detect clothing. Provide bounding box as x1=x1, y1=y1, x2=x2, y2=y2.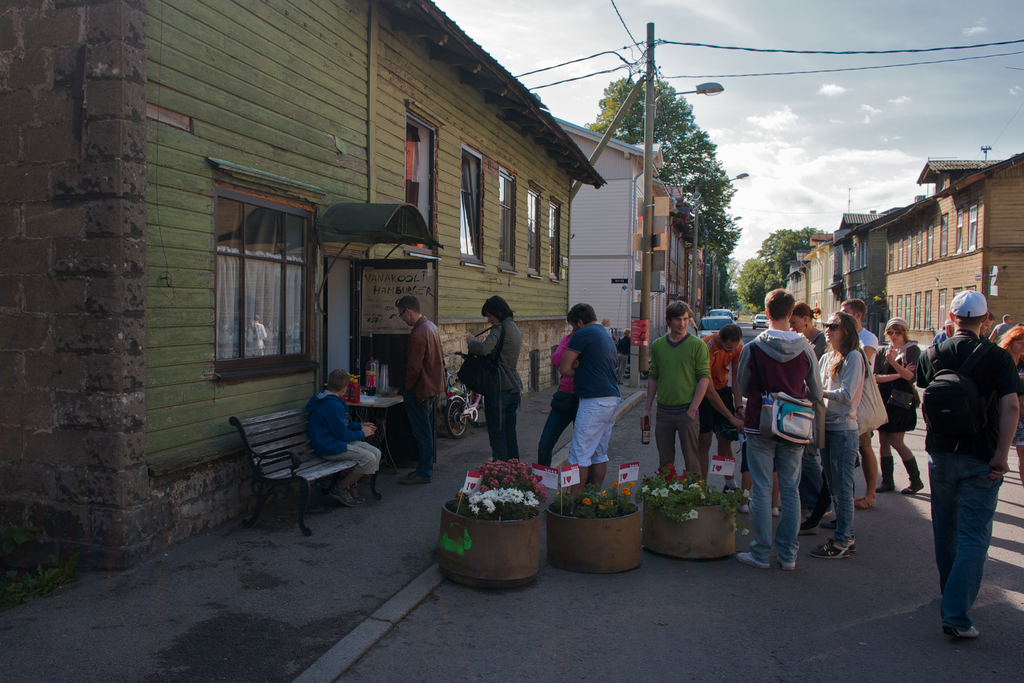
x1=562, y1=320, x2=622, y2=465.
